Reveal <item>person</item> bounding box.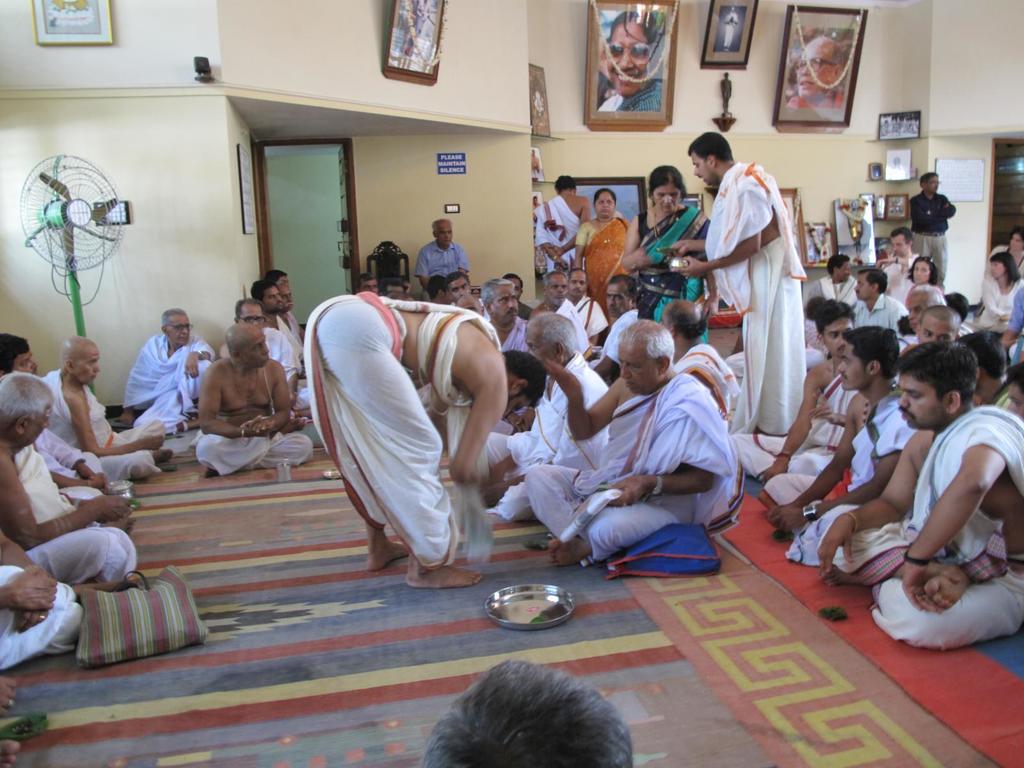
Revealed: bbox(415, 659, 643, 767).
